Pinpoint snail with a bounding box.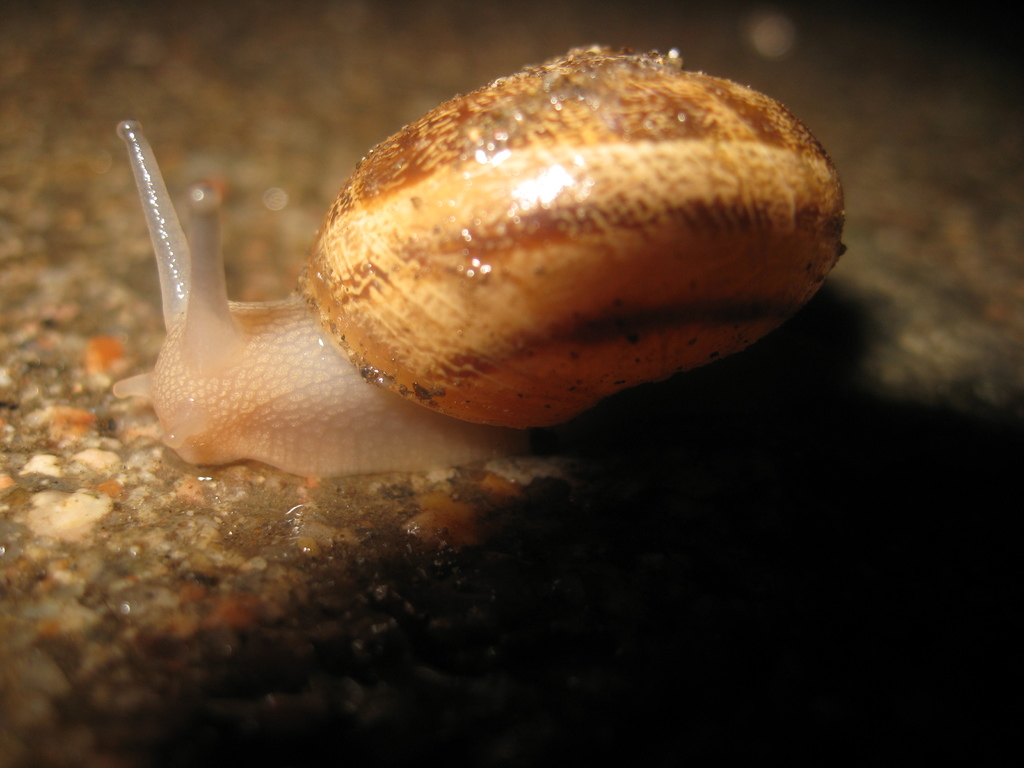
region(109, 35, 858, 479).
